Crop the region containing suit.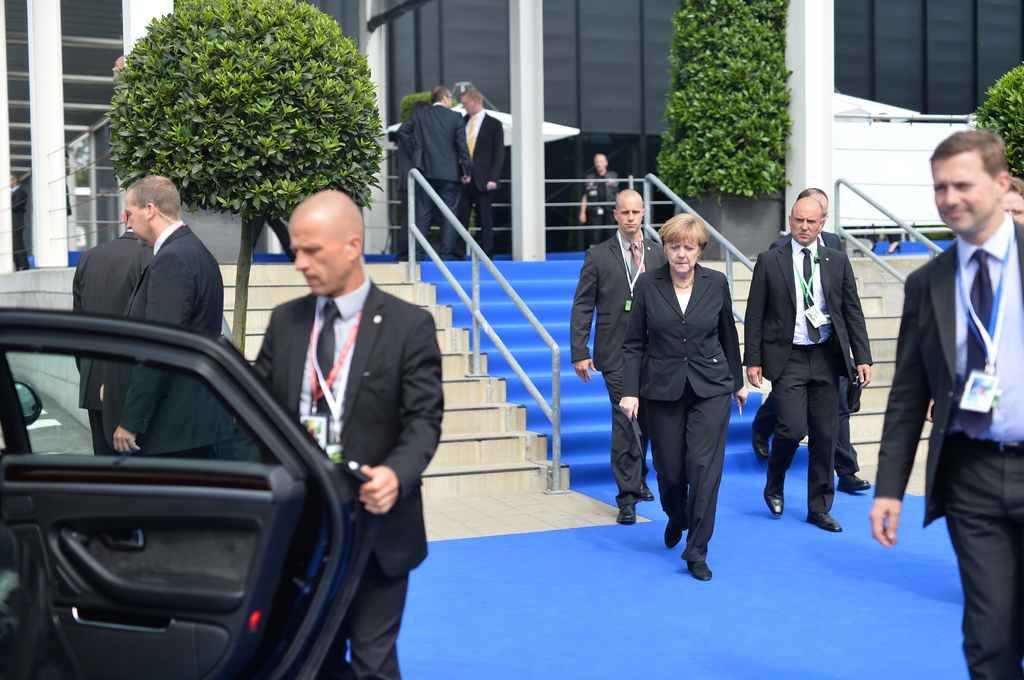
Crop region: left=754, top=232, right=856, bottom=478.
